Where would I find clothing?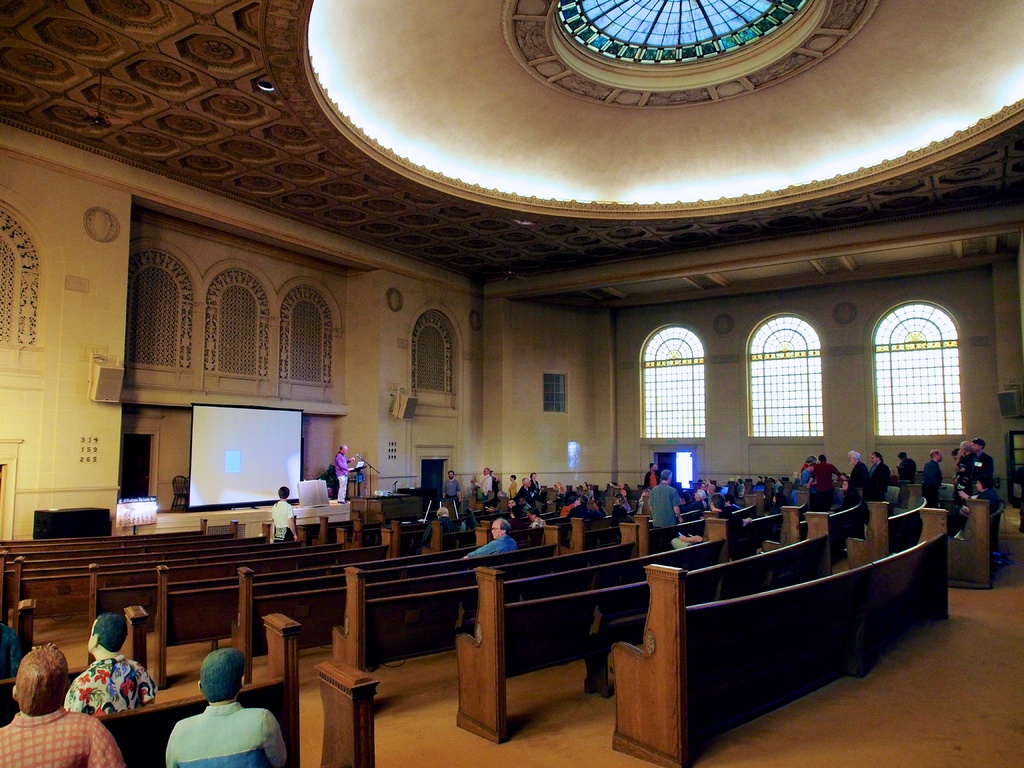
At <region>840, 454, 872, 502</region>.
